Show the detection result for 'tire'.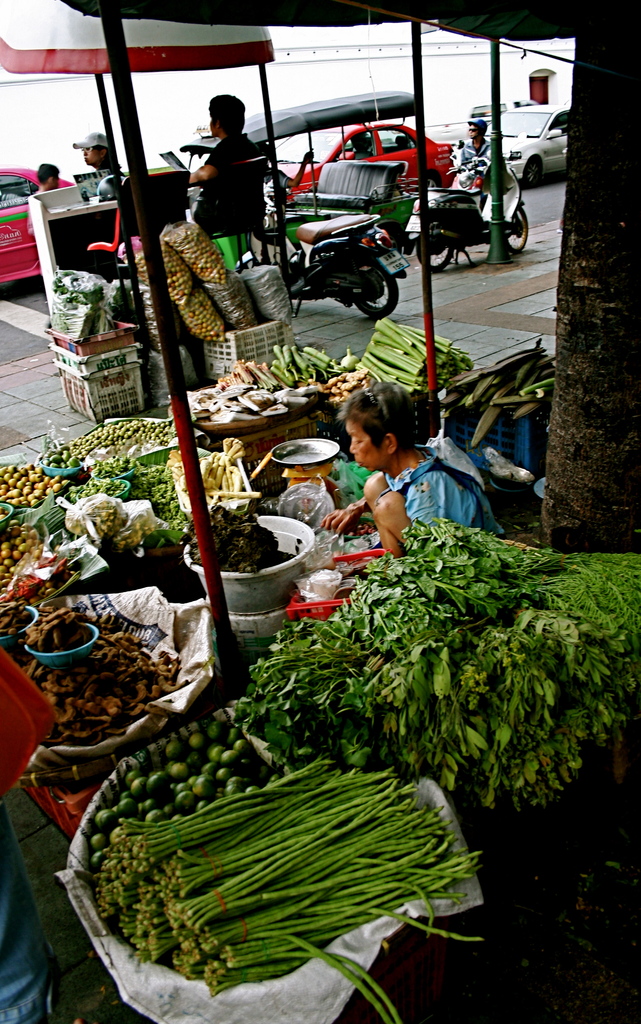
[521,157,546,189].
